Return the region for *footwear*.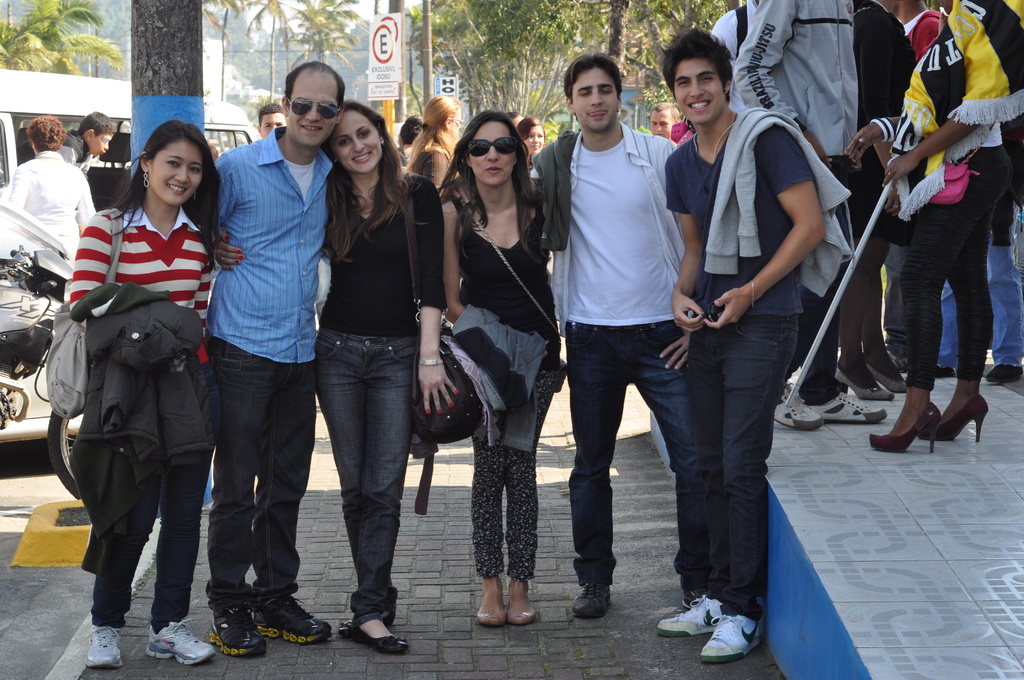
pyautogui.locateOnScreen(806, 393, 884, 425).
